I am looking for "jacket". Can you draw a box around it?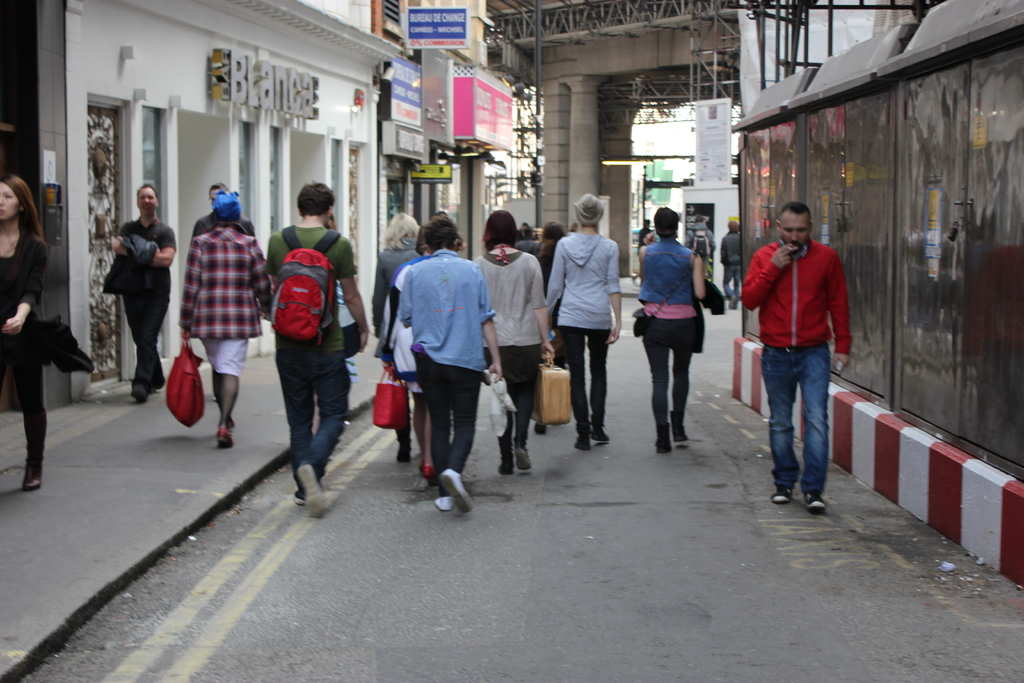
Sure, the bounding box is [104, 231, 159, 293].
